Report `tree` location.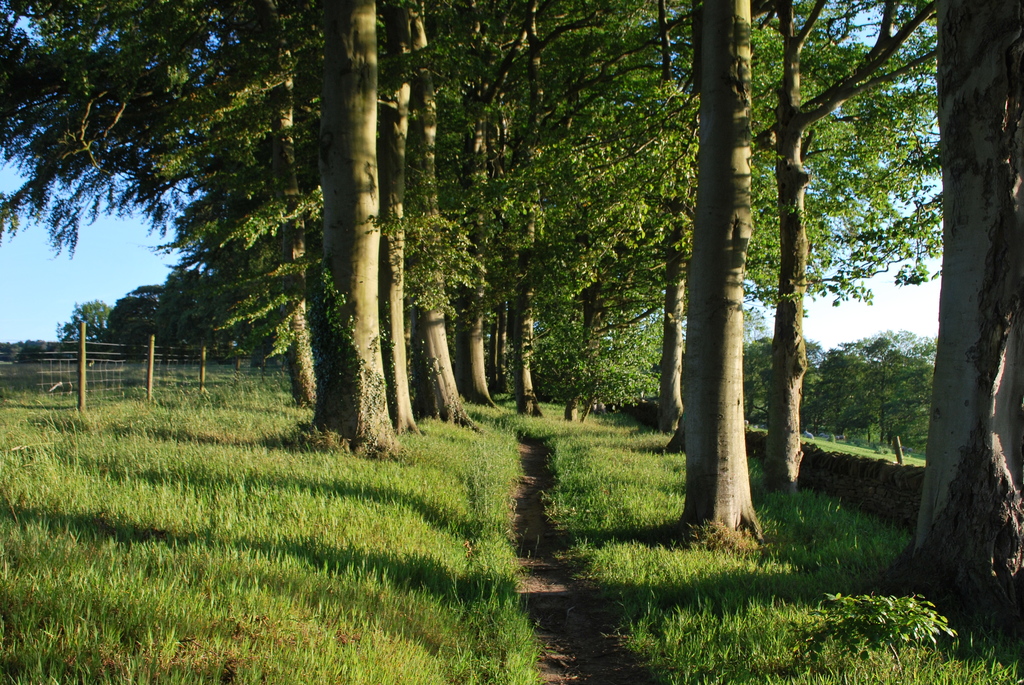
Report: (x1=869, y1=0, x2=1023, y2=669).
